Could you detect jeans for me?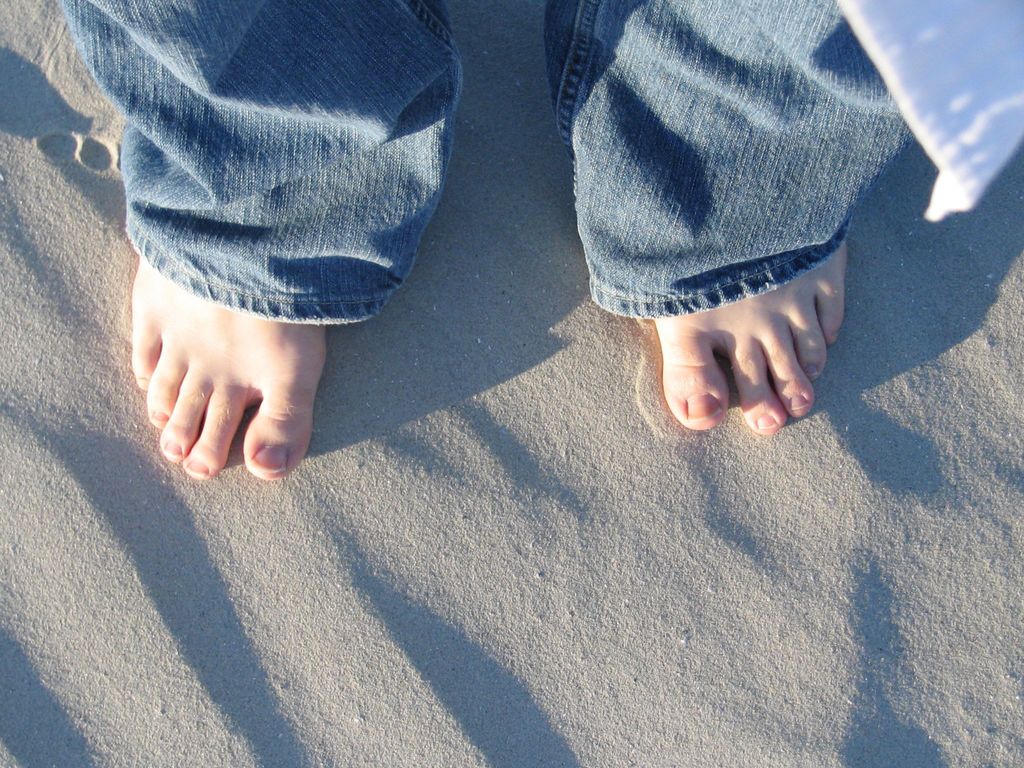
Detection result: l=59, t=0, r=911, b=330.
